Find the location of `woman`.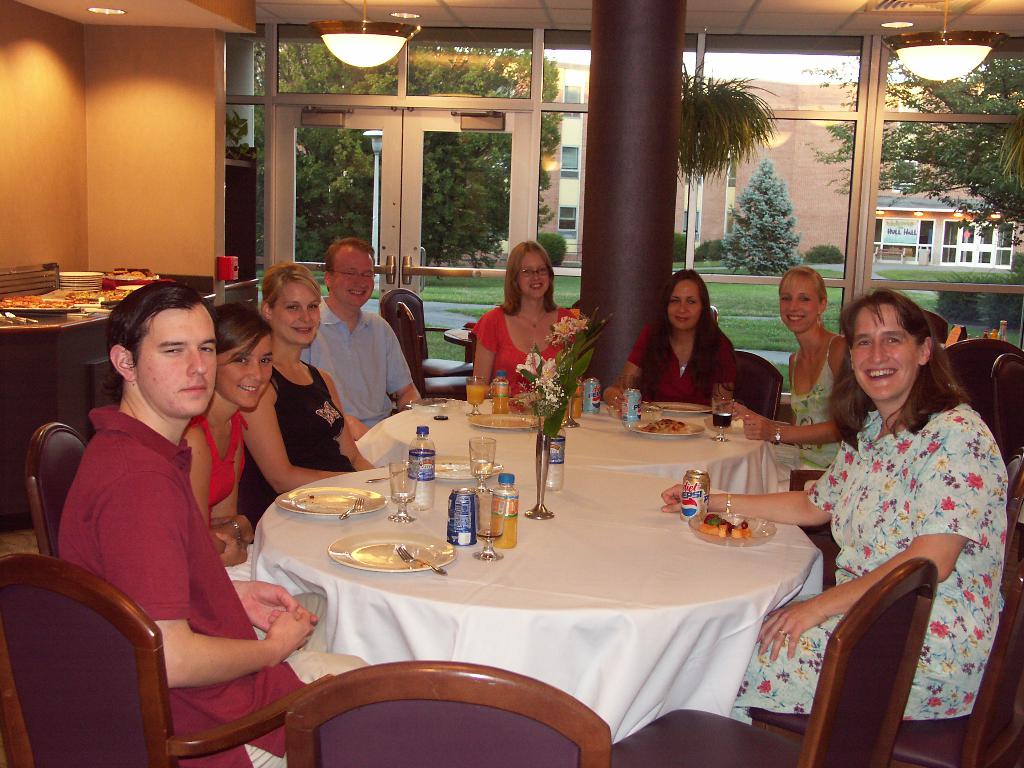
Location: crop(607, 273, 733, 408).
